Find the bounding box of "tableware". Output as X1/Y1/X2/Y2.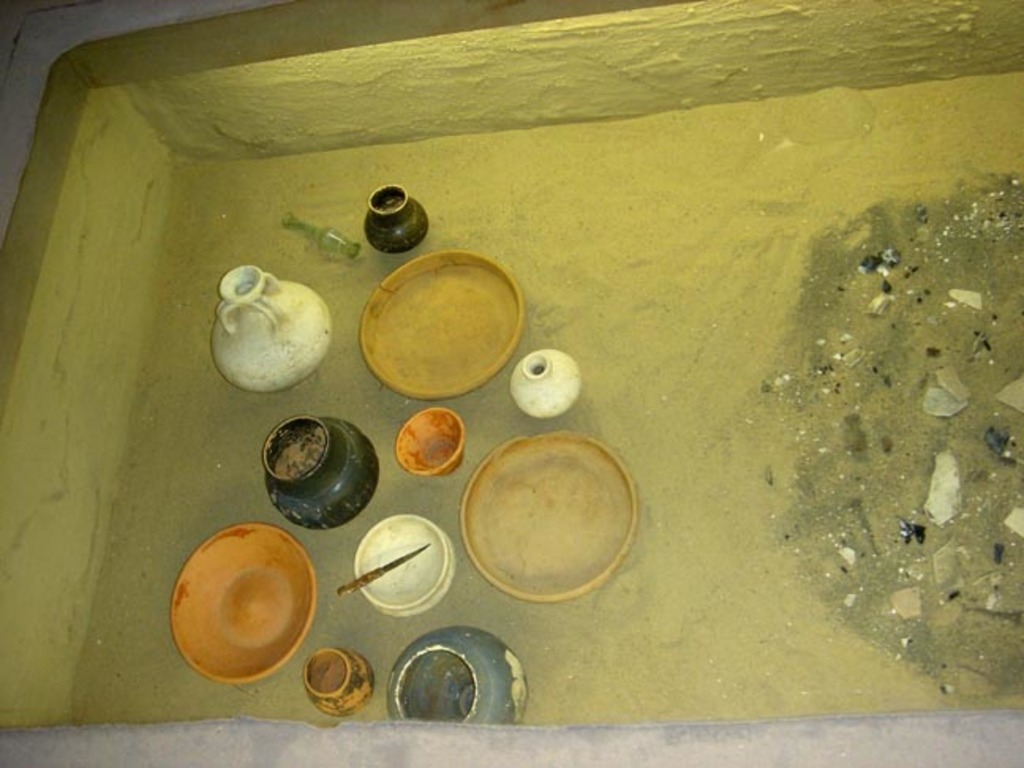
386/621/529/725.
